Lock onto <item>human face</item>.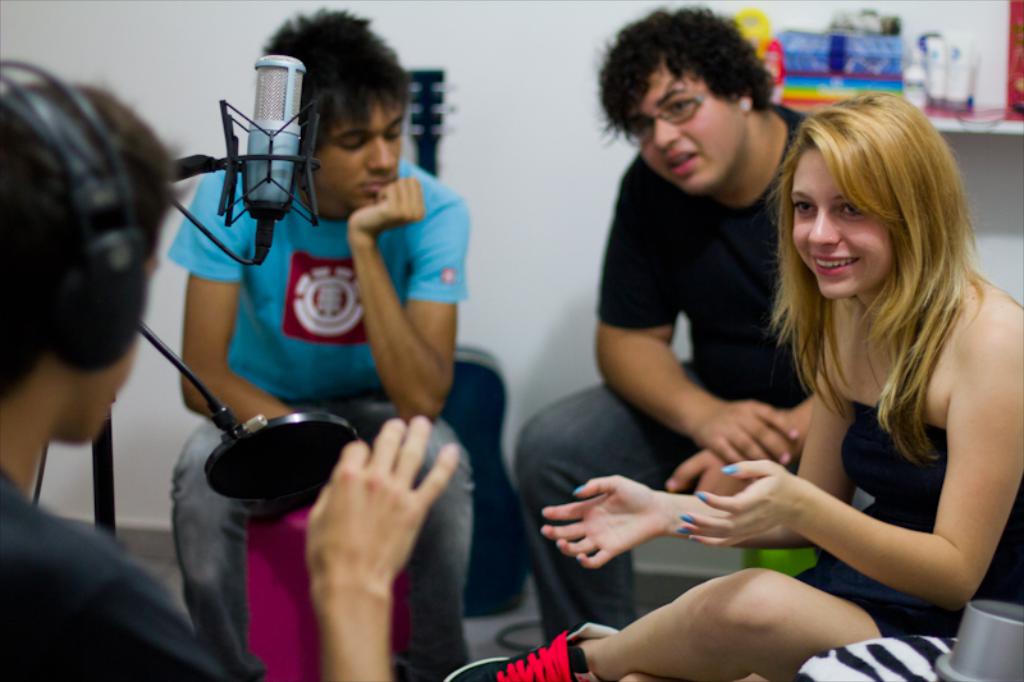
Locked: {"left": 316, "top": 93, "right": 404, "bottom": 220}.
